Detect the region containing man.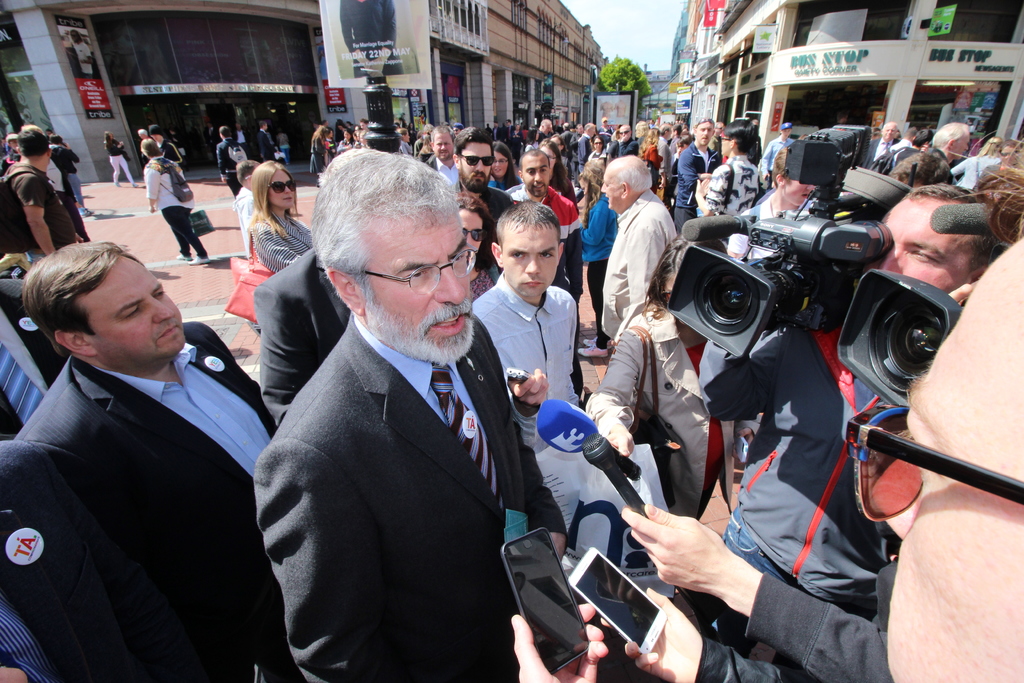
[x1=0, y1=119, x2=79, y2=258].
